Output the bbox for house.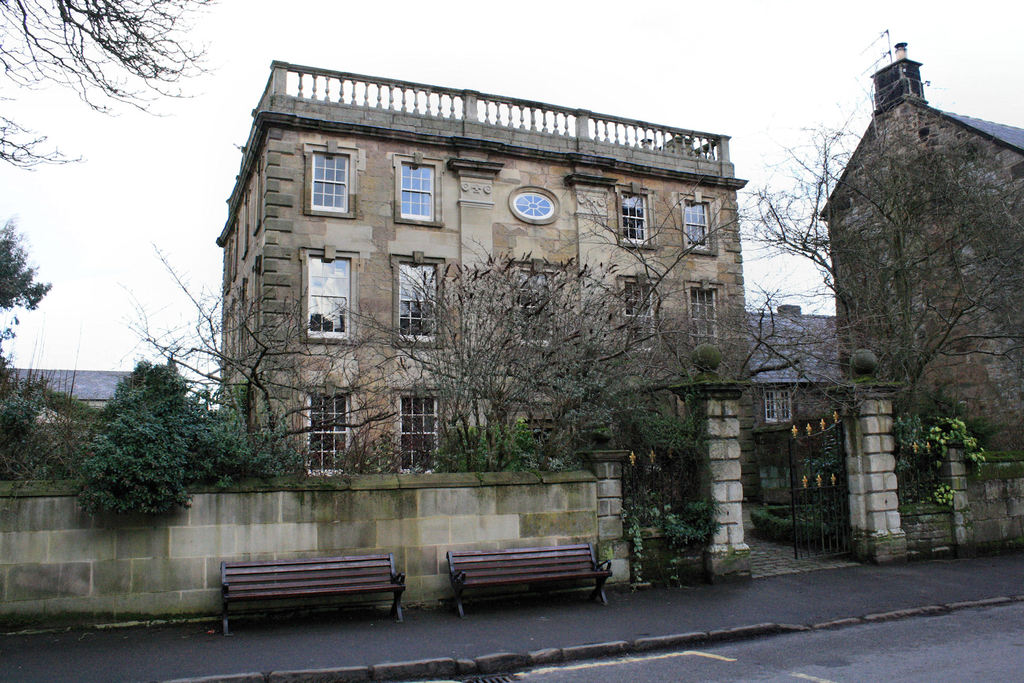
x1=189 y1=45 x2=790 y2=461.
